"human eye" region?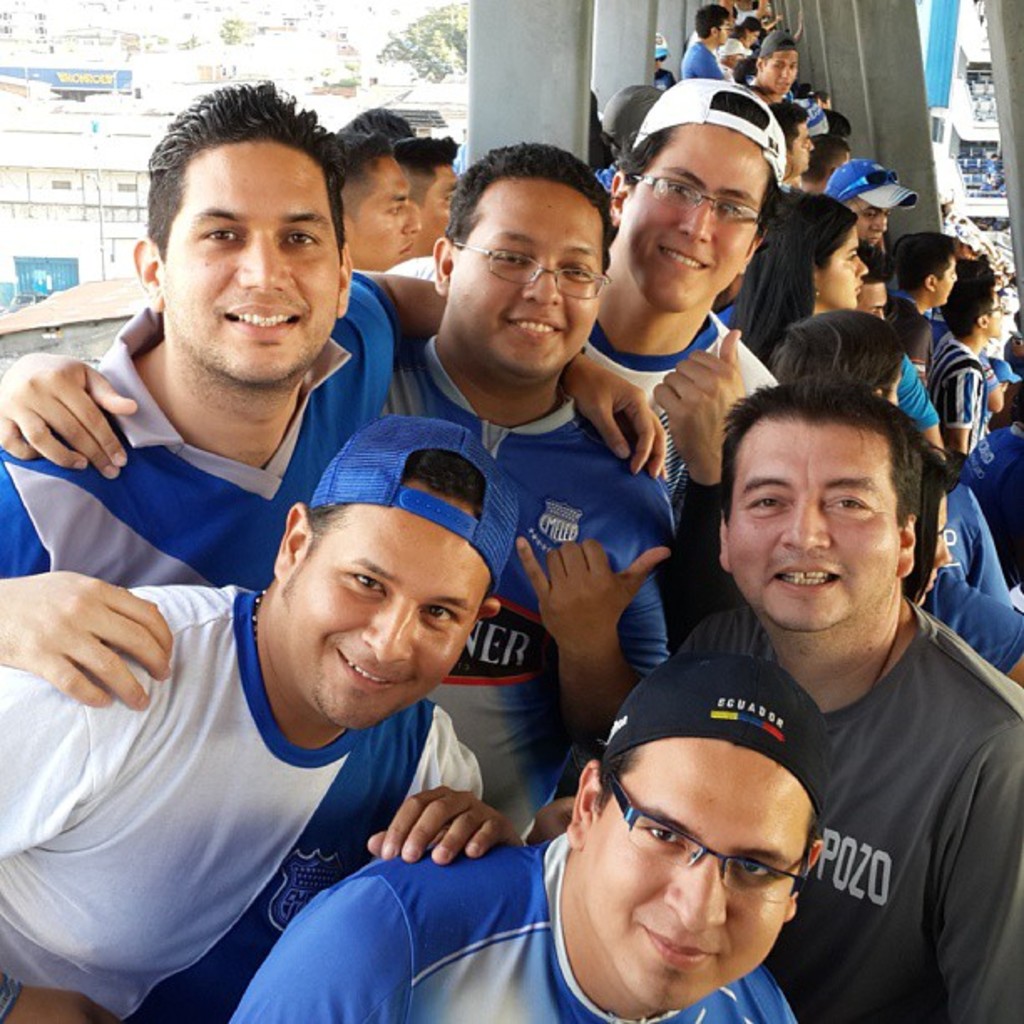
[left=487, top=243, right=537, bottom=276]
